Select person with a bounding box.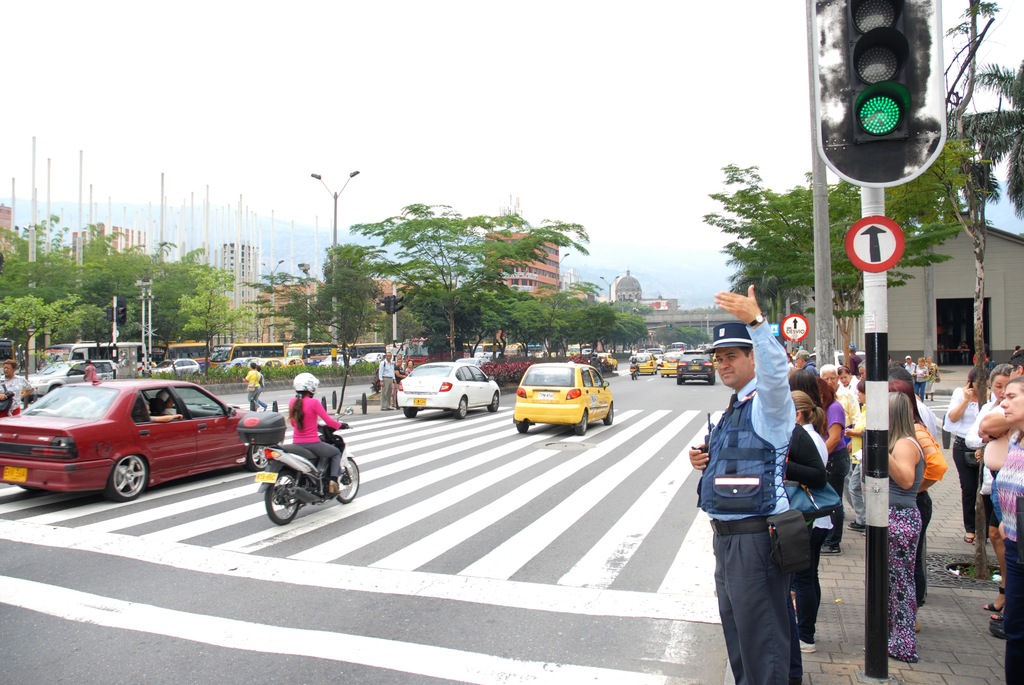
(left=148, top=401, right=184, bottom=422).
